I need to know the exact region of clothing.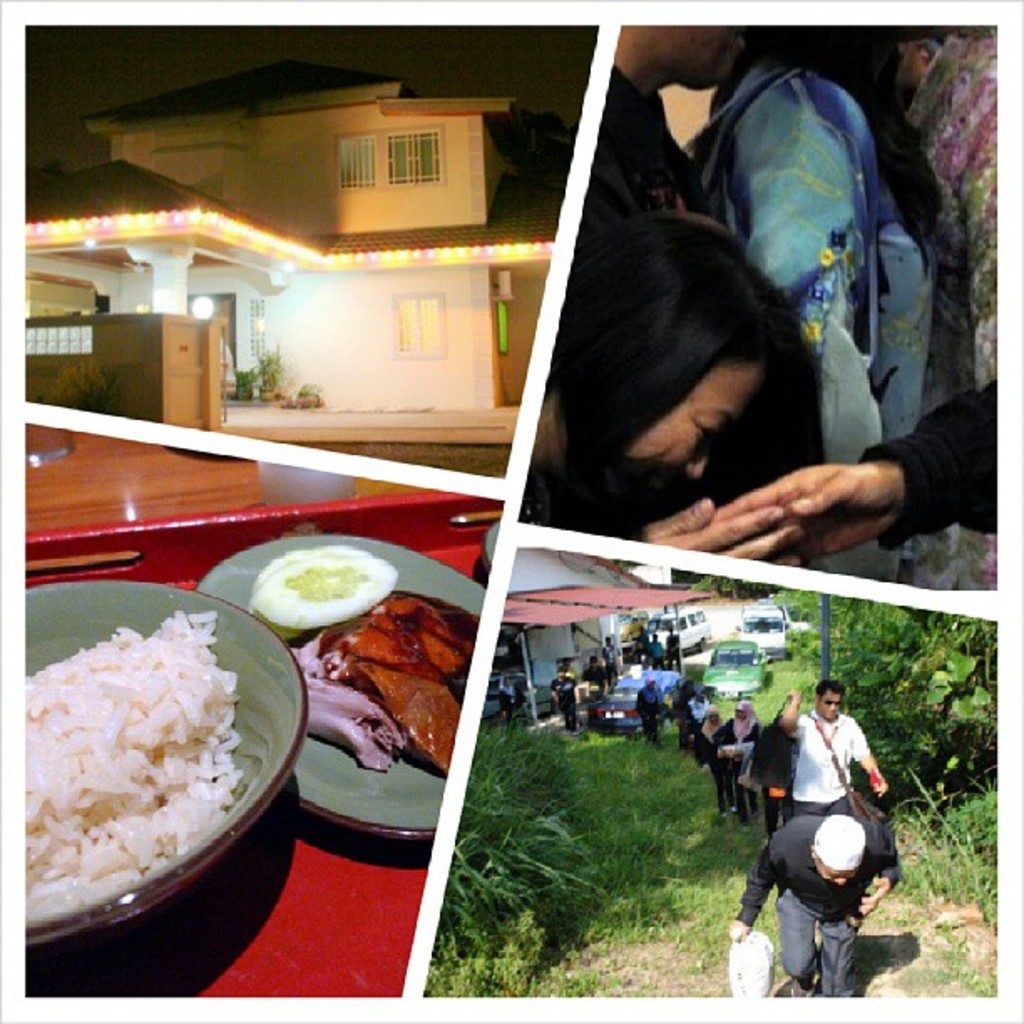
Region: 684/701/709/750.
